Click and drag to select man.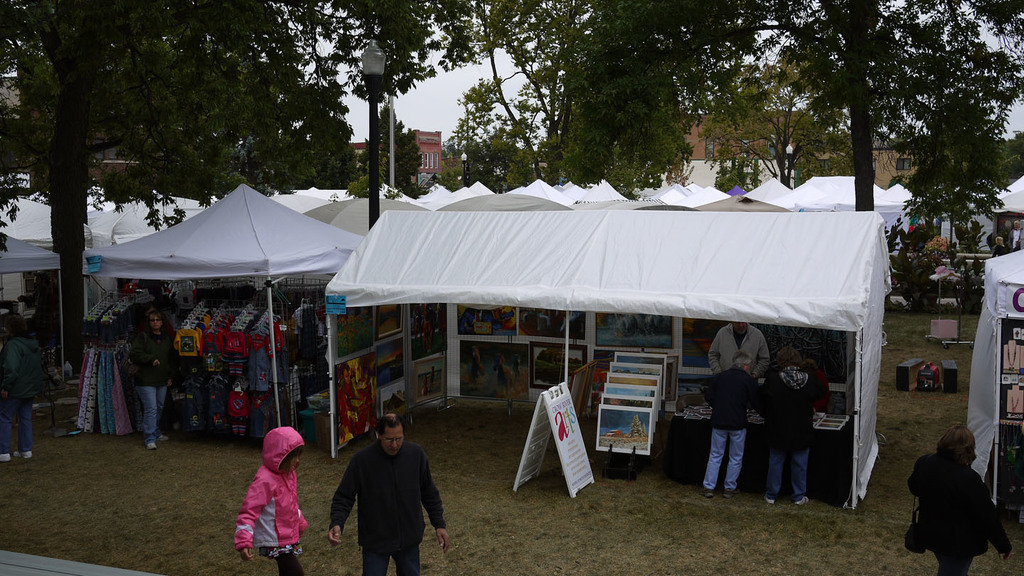
Selection: <region>709, 319, 771, 380</region>.
